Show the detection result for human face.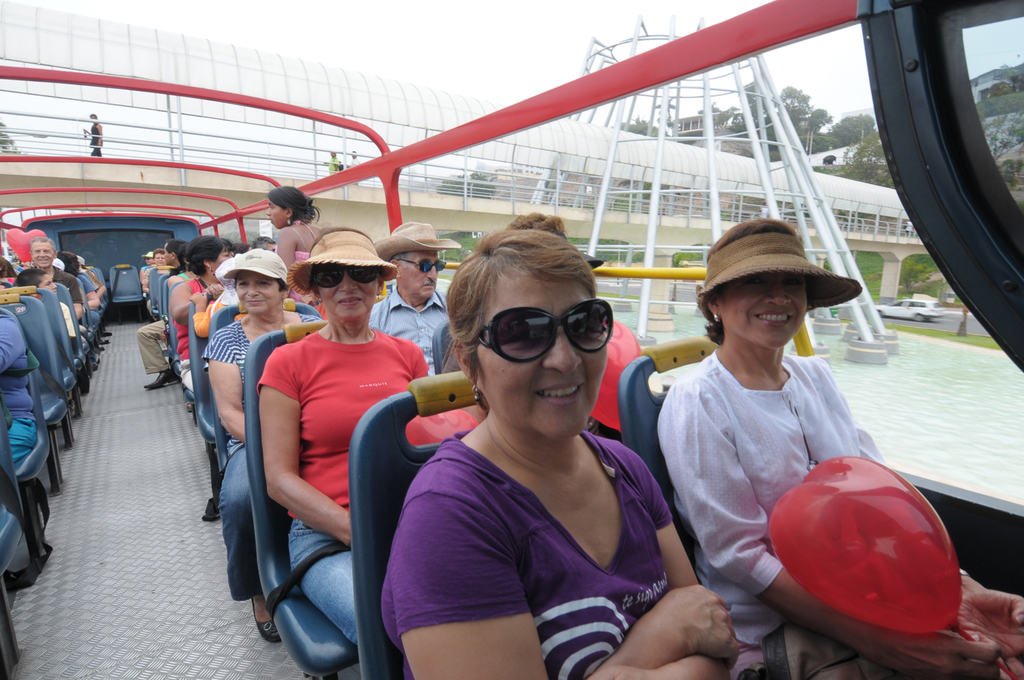
pyautogui.locateOnScreen(474, 269, 617, 447).
